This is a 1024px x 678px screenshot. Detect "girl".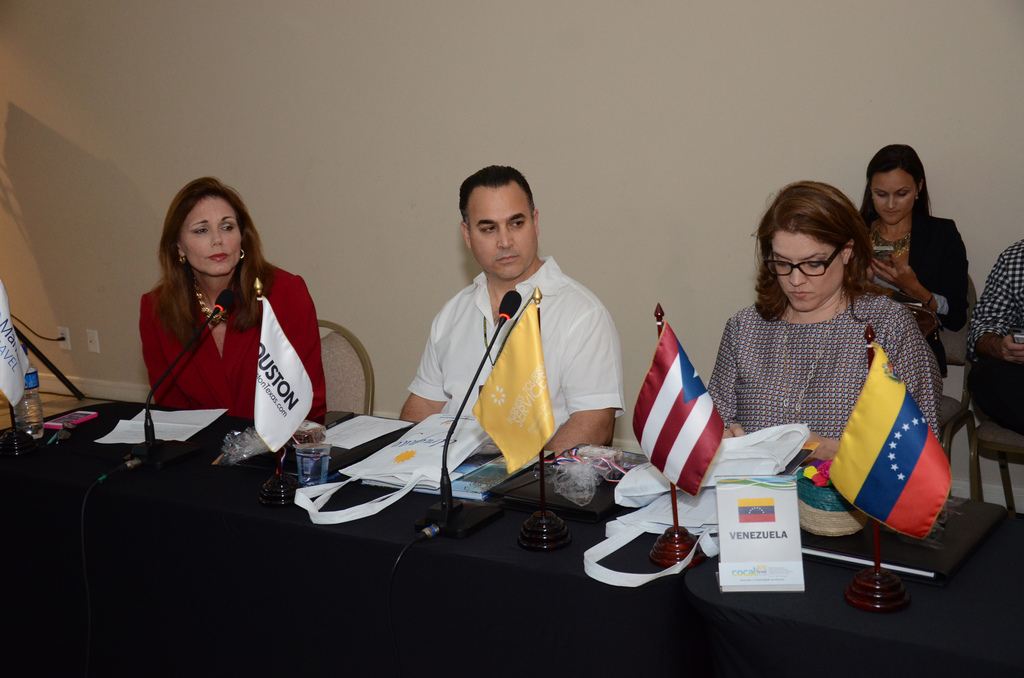
bbox=(144, 176, 327, 413).
